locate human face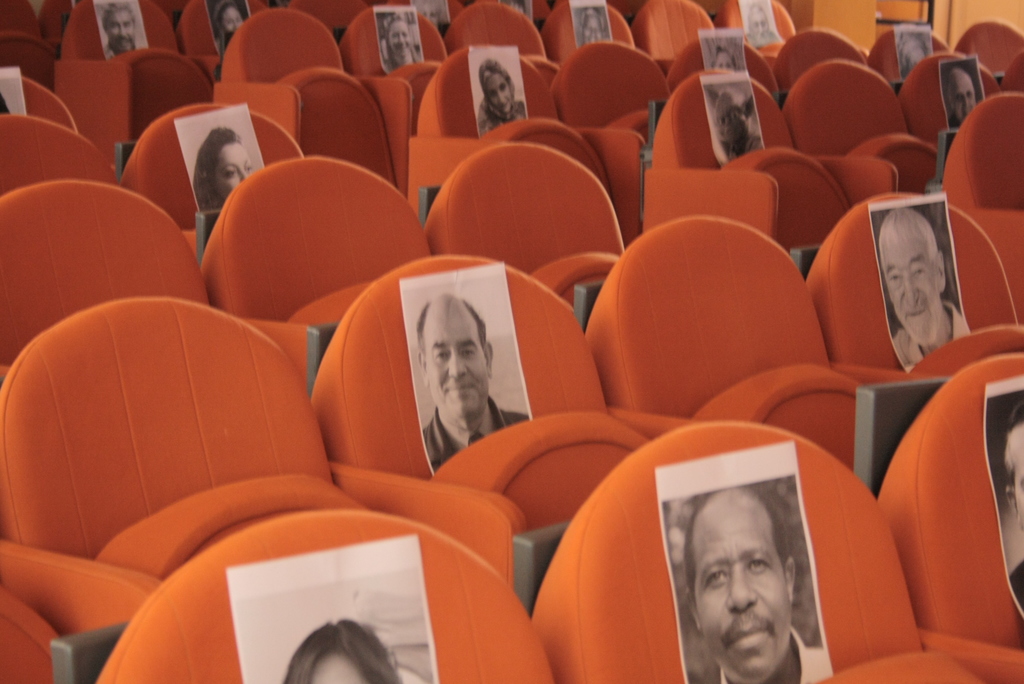
x1=1013, y1=424, x2=1023, y2=529
